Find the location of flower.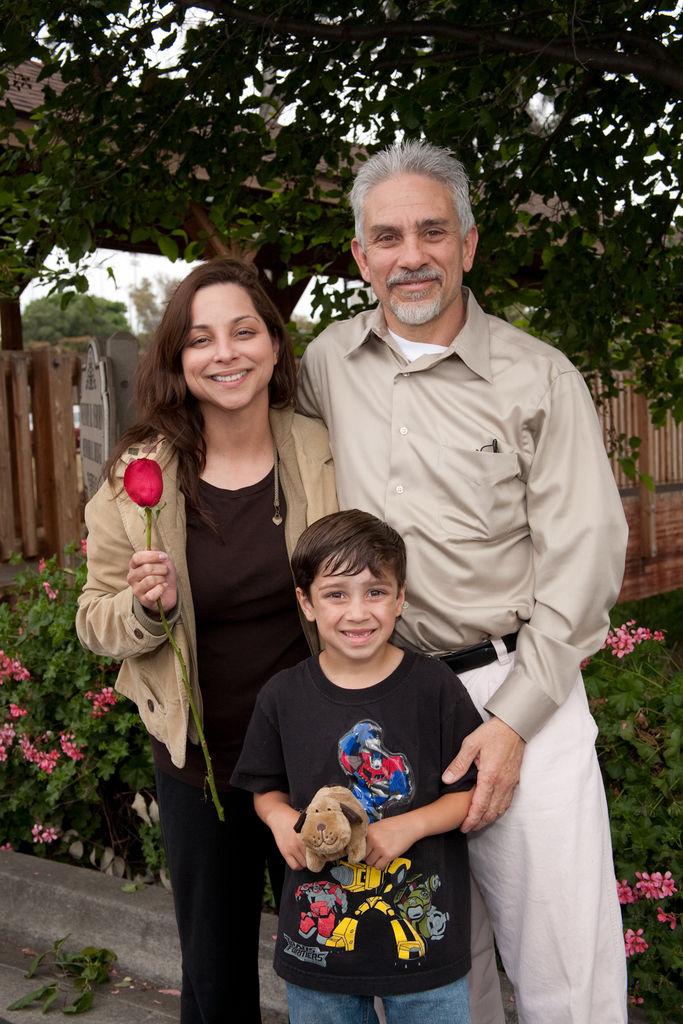
Location: 657:908:678:934.
